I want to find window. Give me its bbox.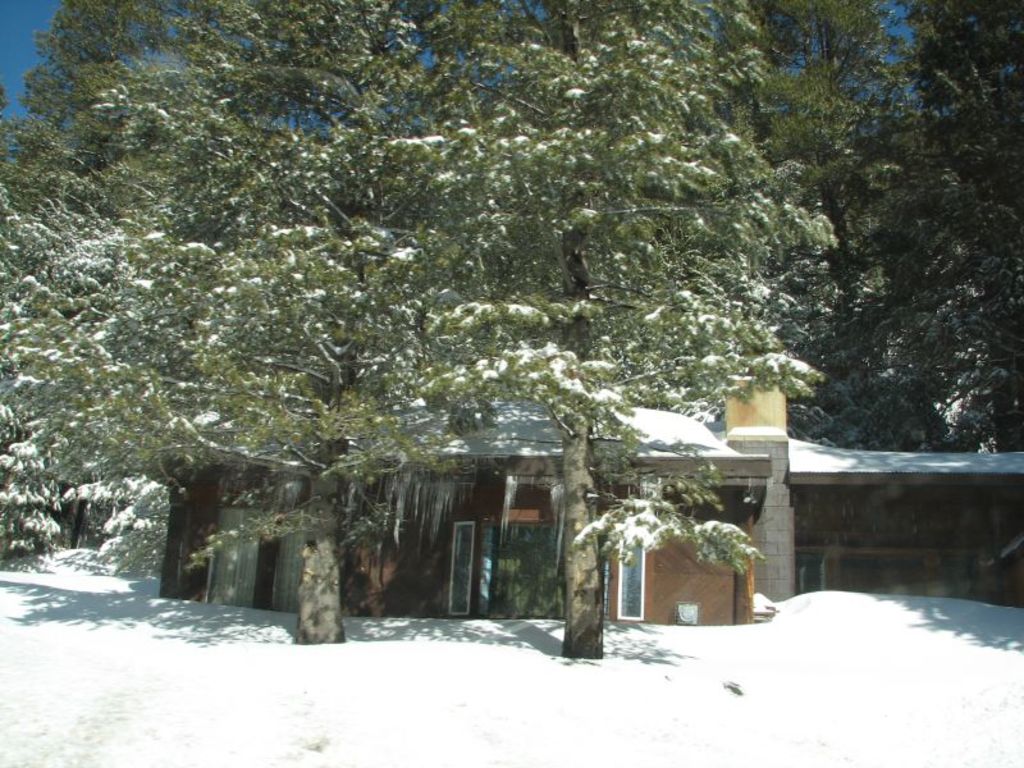
left=792, top=550, right=827, bottom=595.
